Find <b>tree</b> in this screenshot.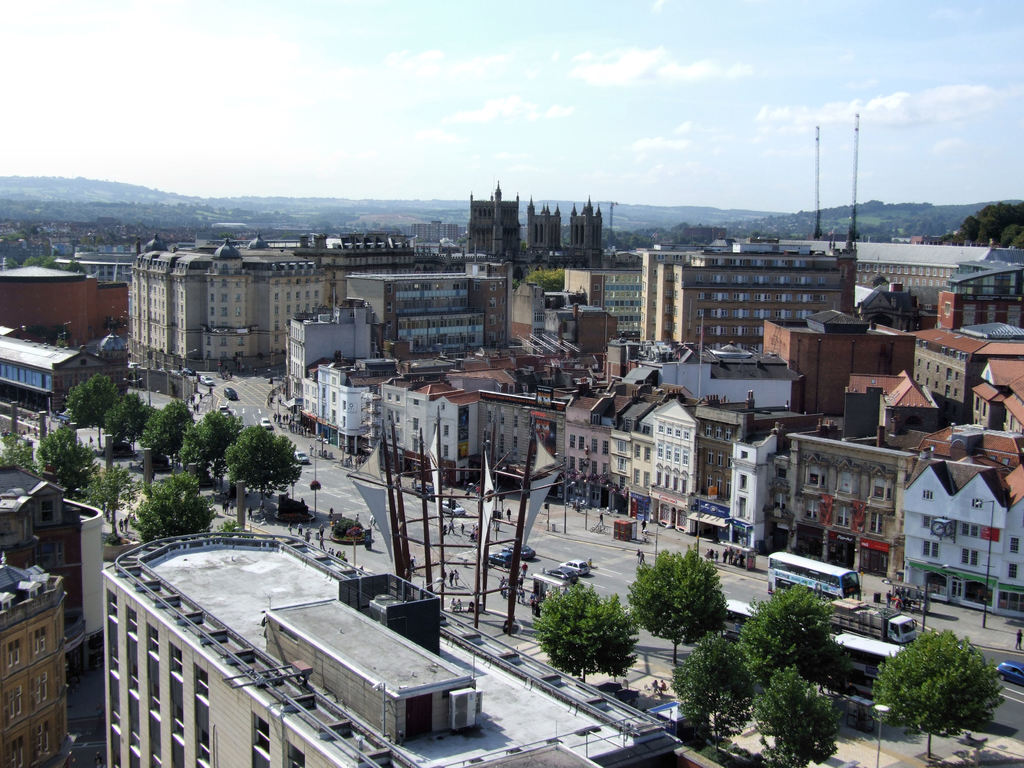
The bounding box for <b>tree</b> is (x1=76, y1=460, x2=146, y2=537).
